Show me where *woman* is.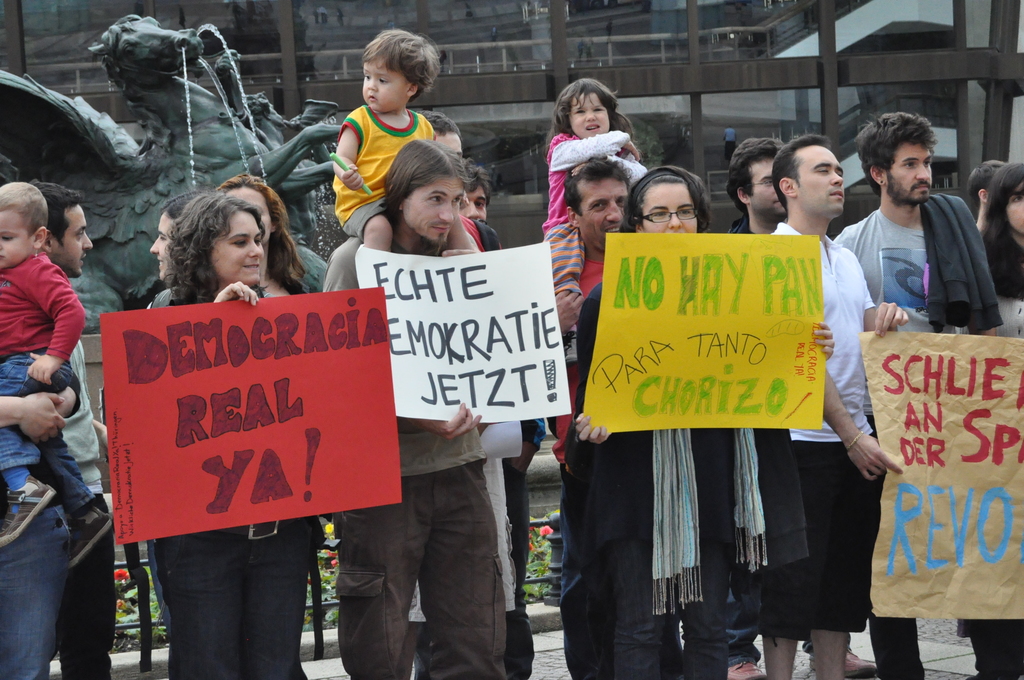
*woman* is at 573,155,837,679.
